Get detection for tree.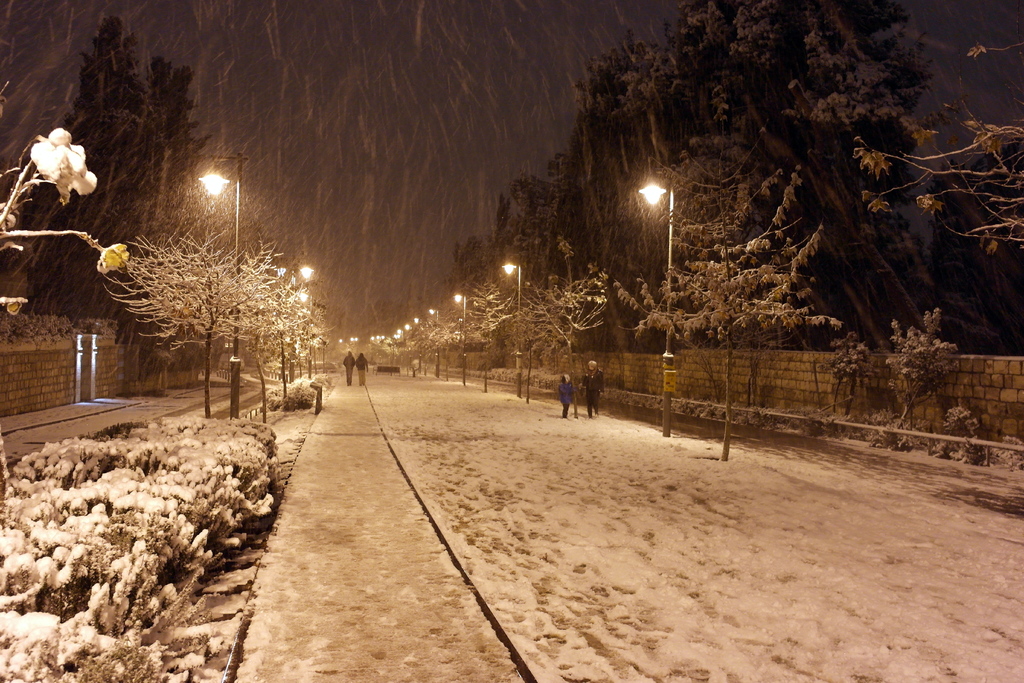
Detection: rect(7, 17, 202, 328).
